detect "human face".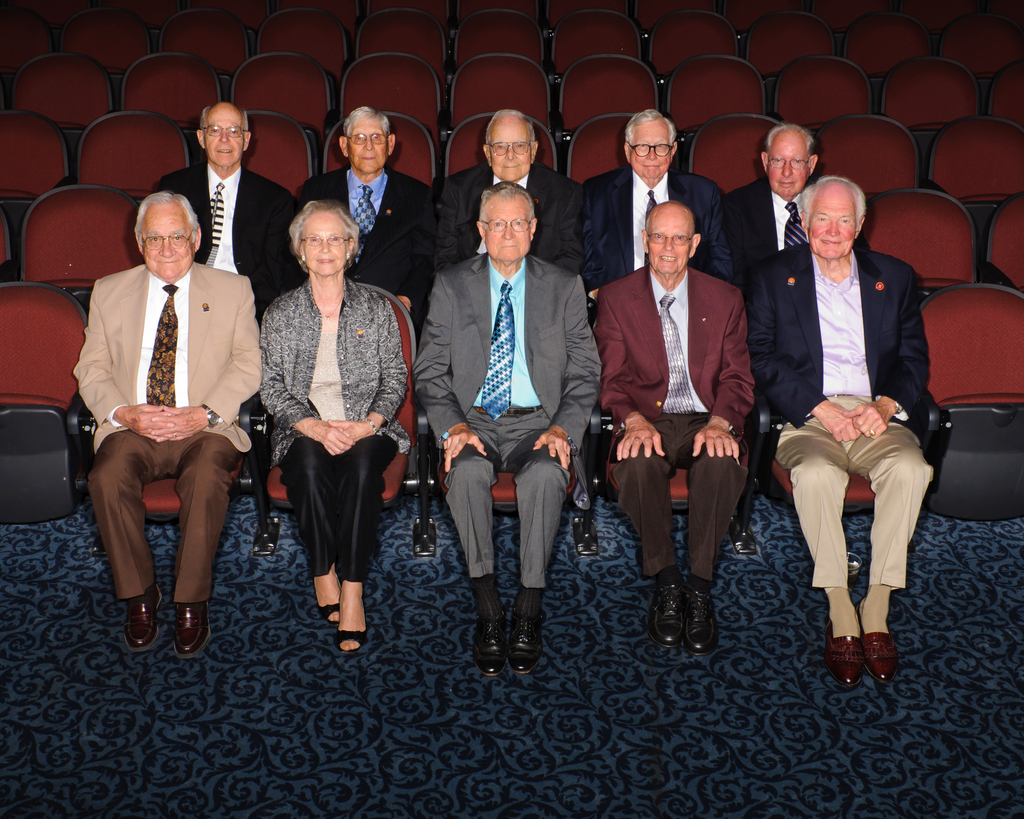
Detected at 629, 121, 671, 181.
